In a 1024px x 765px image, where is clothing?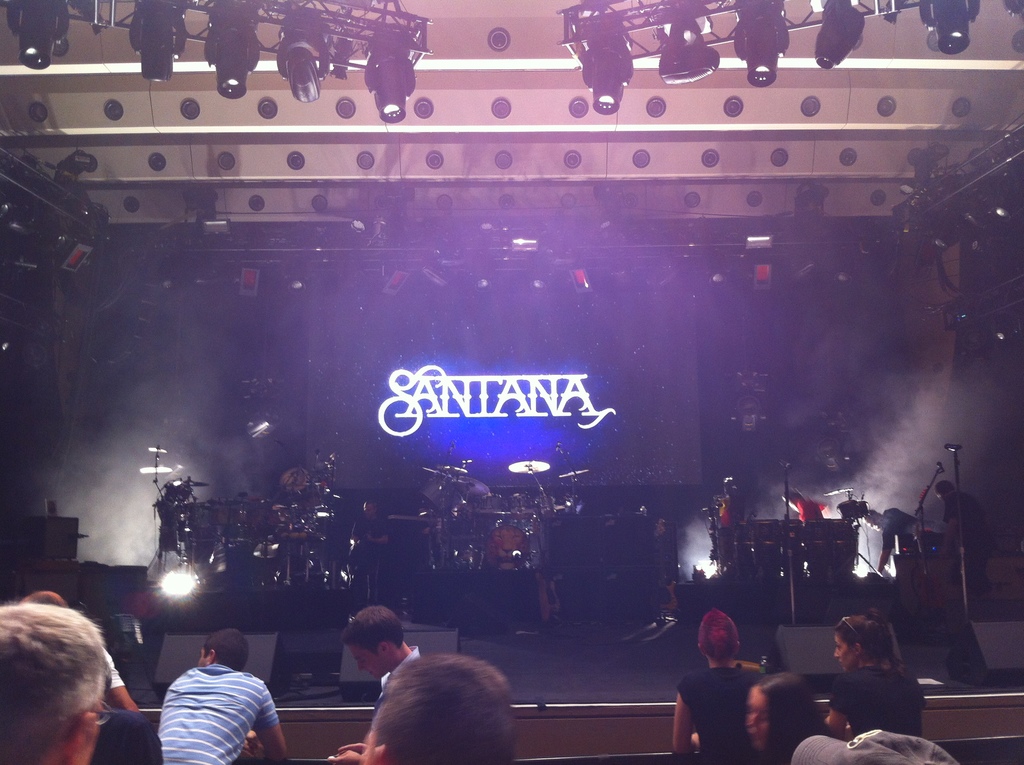
bbox=[681, 664, 766, 764].
